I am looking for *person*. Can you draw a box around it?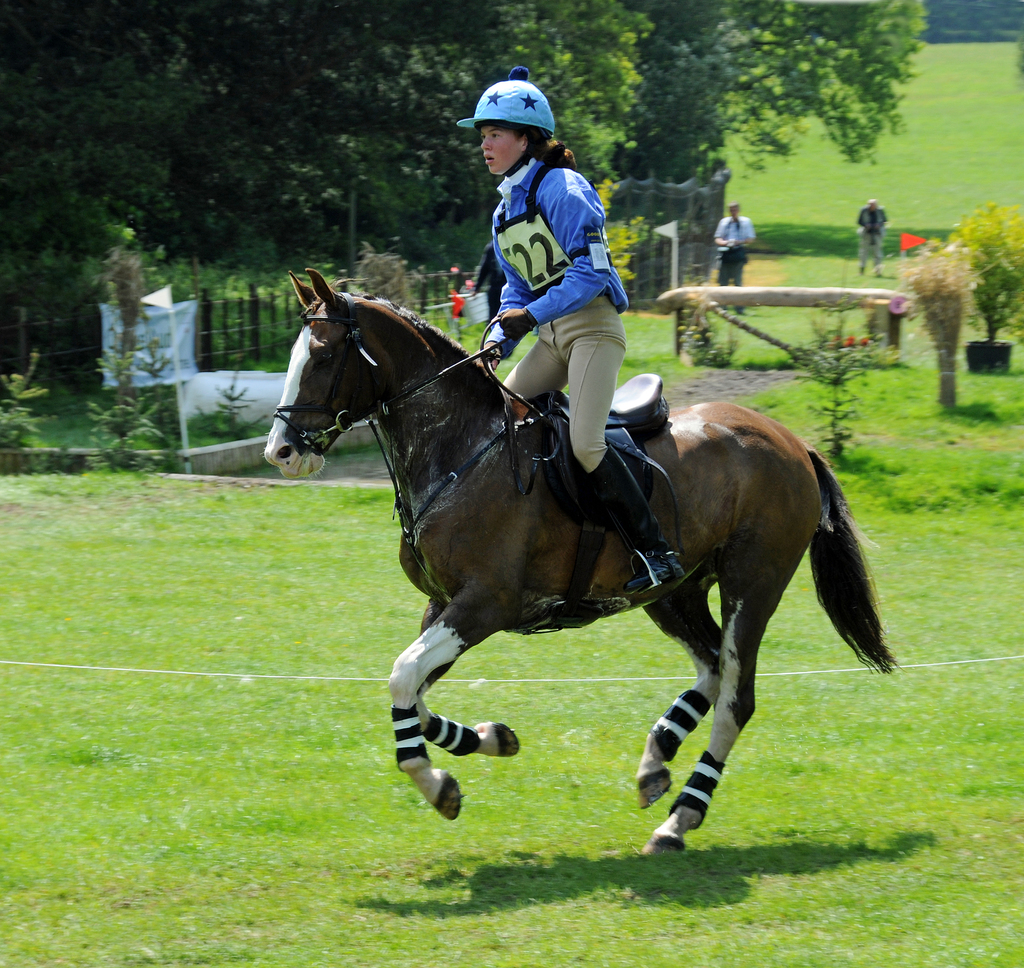
Sure, the bounding box is 716:200:757:313.
